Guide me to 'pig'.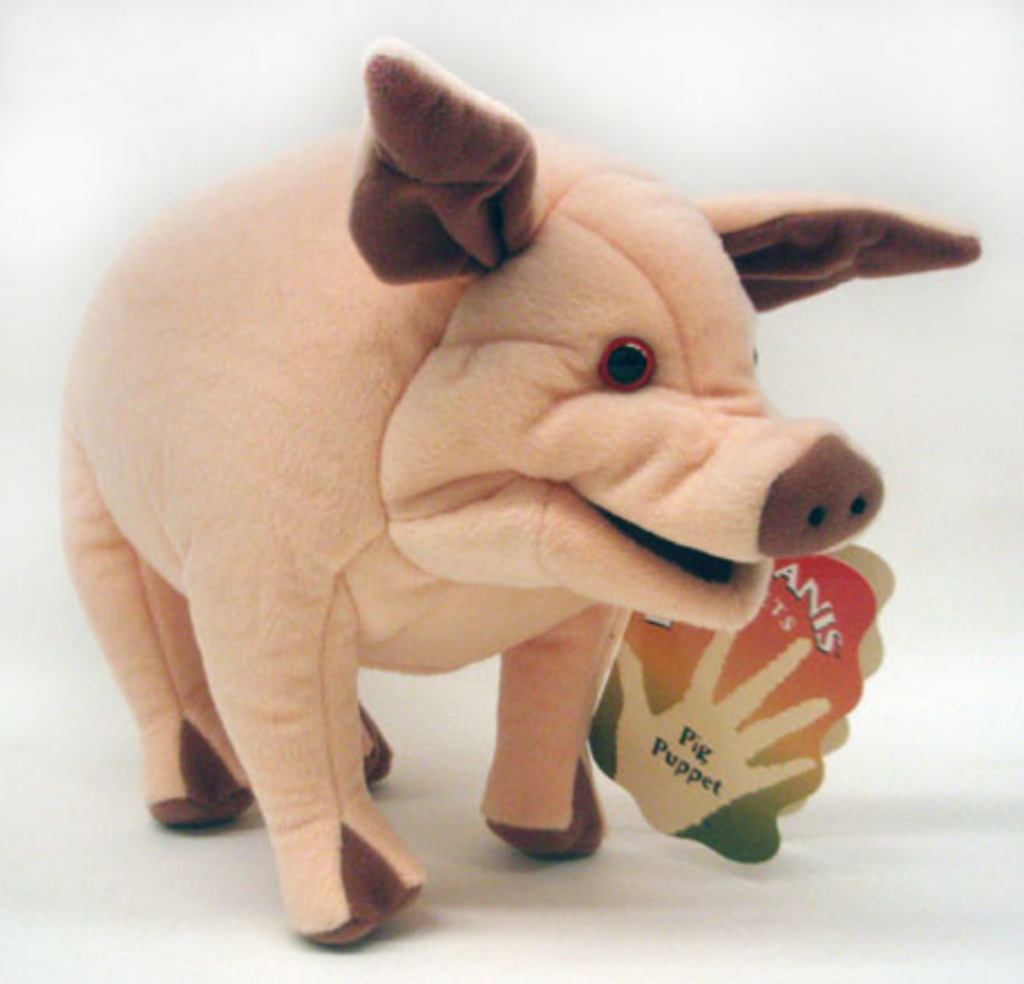
Guidance: bbox=[56, 31, 986, 944].
